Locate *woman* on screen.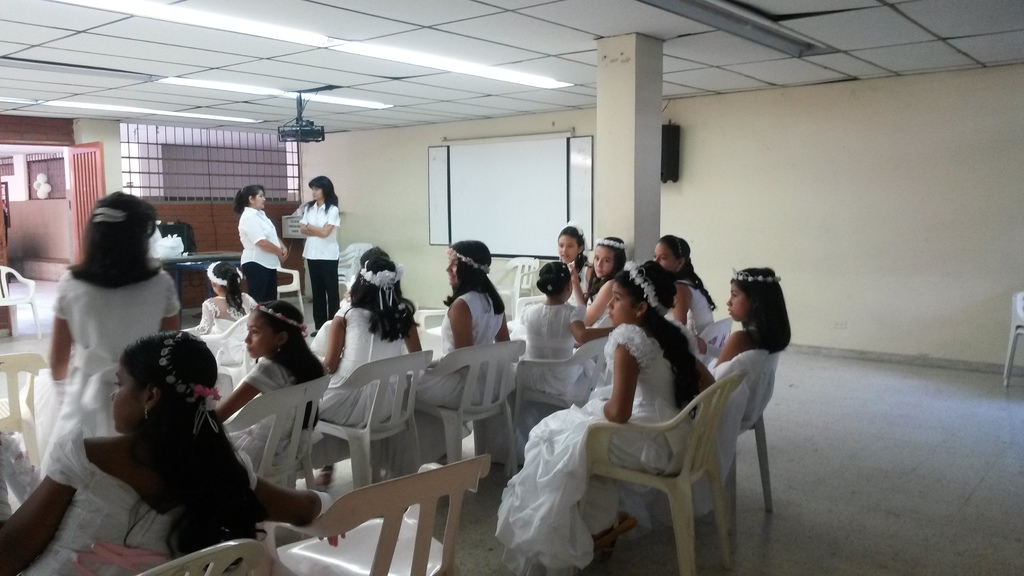
On screen at [x1=0, y1=333, x2=340, y2=575].
